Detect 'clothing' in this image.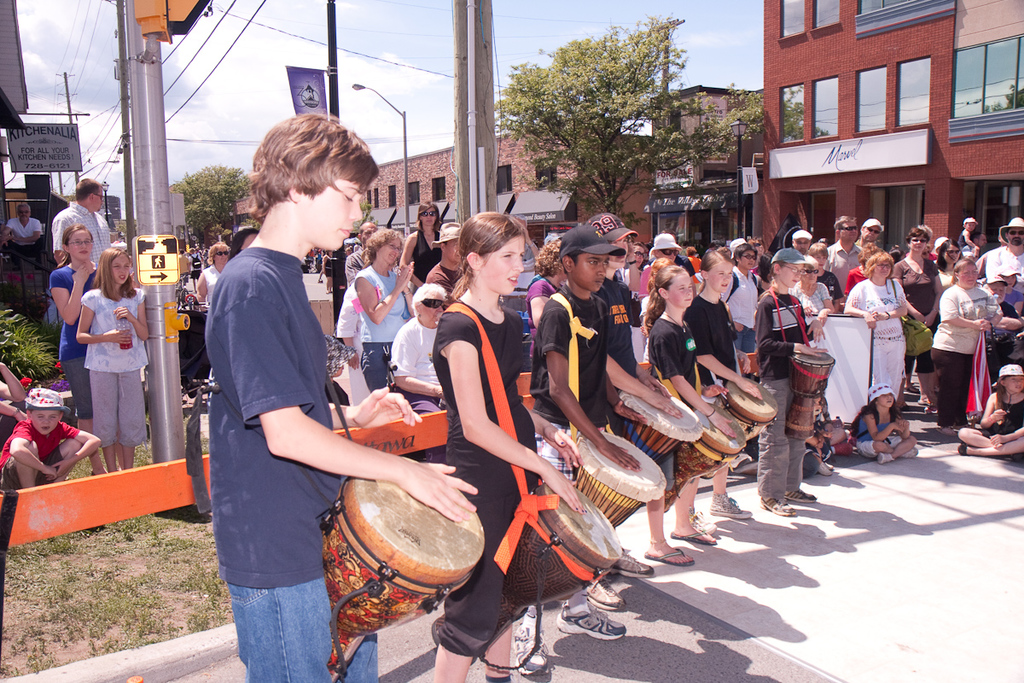
Detection: <box>201,255,384,682</box>.
